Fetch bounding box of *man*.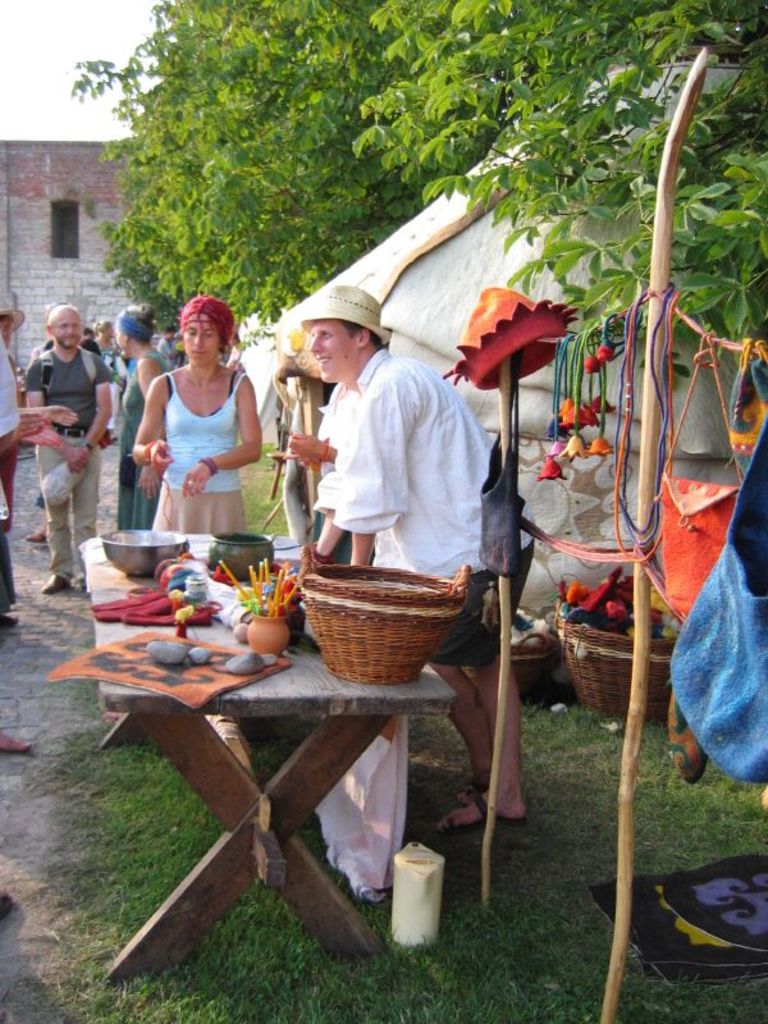
Bbox: [left=279, top=280, right=530, bottom=836].
